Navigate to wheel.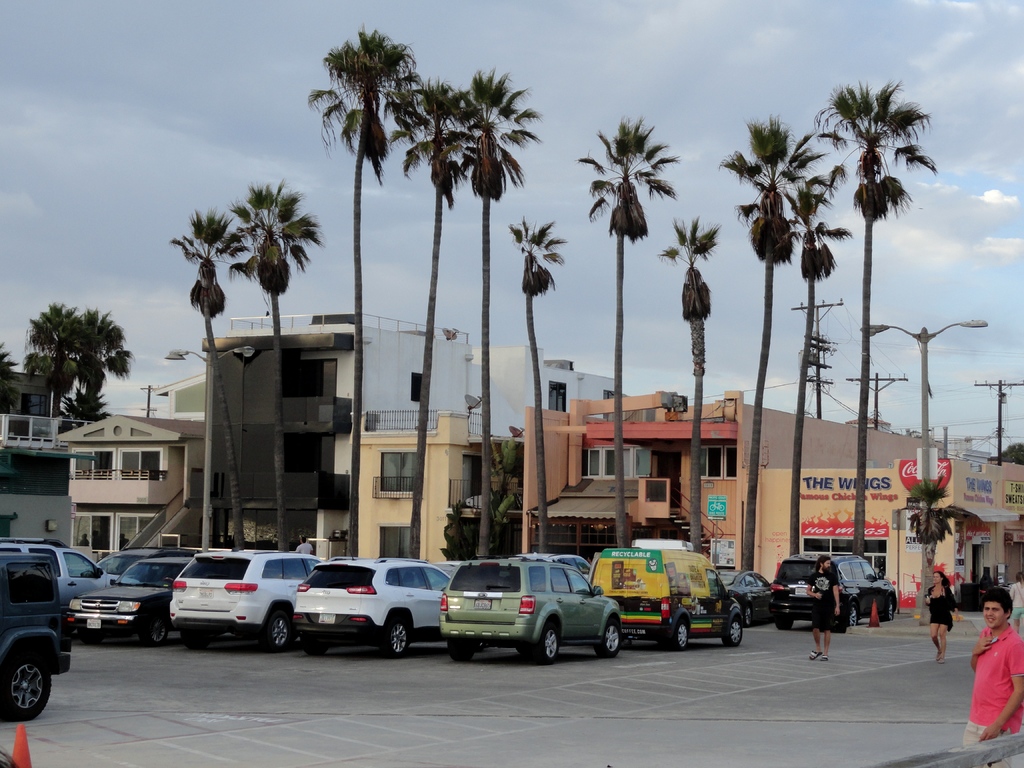
Navigation target: <region>849, 608, 861, 624</region>.
